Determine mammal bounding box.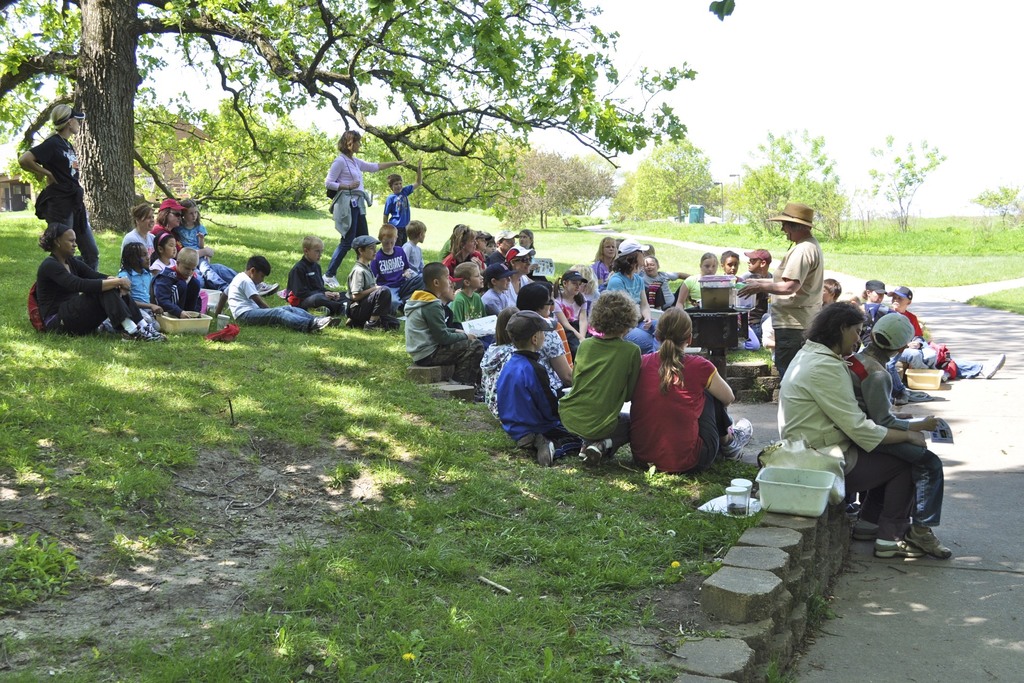
Determined: (518,283,576,387).
